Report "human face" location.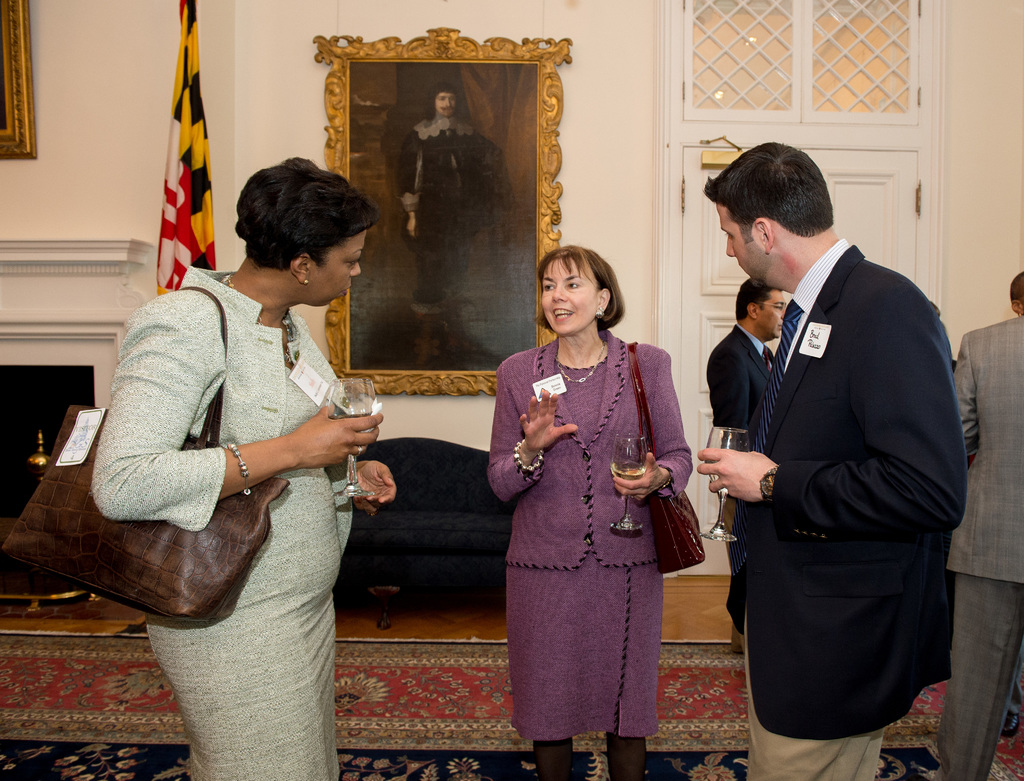
Report: [309, 229, 372, 307].
